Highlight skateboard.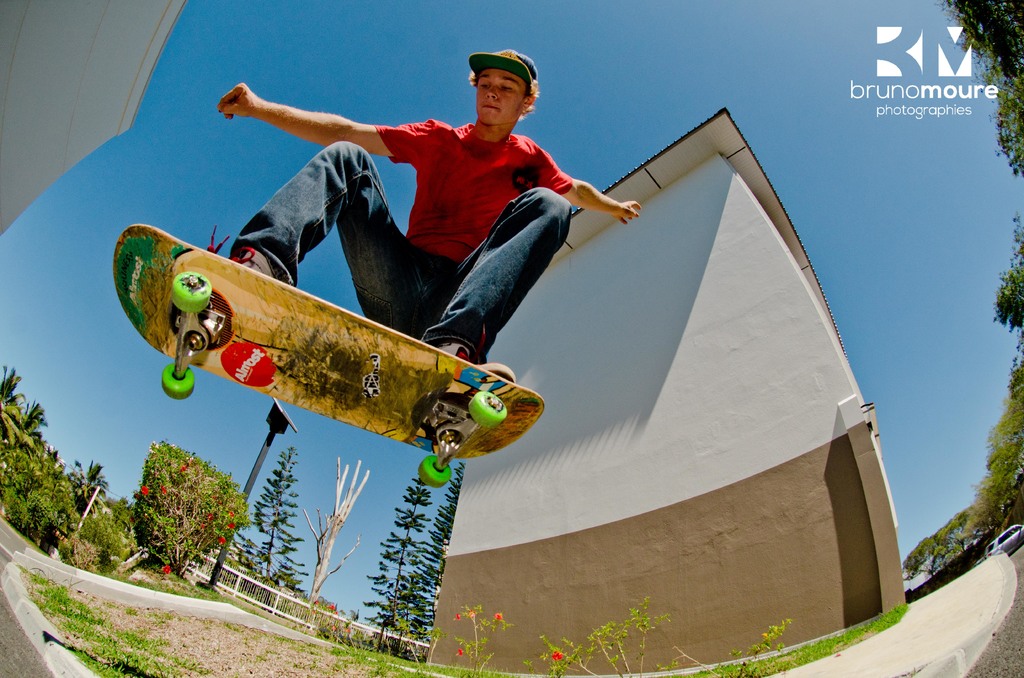
Highlighted region: select_region(110, 222, 544, 490).
